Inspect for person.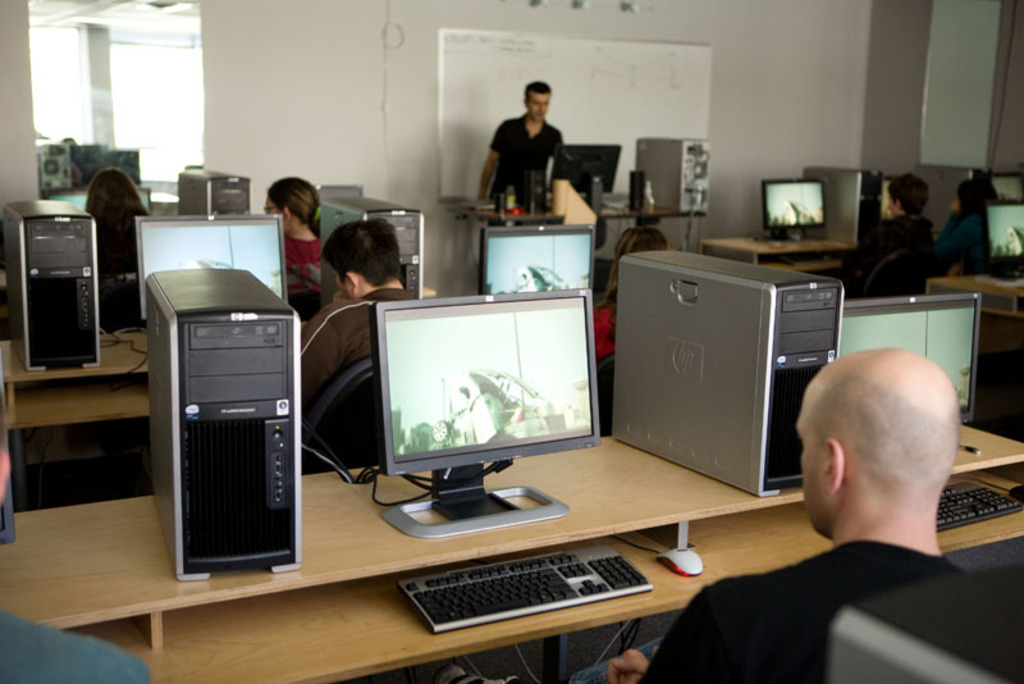
Inspection: (932, 179, 1004, 281).
